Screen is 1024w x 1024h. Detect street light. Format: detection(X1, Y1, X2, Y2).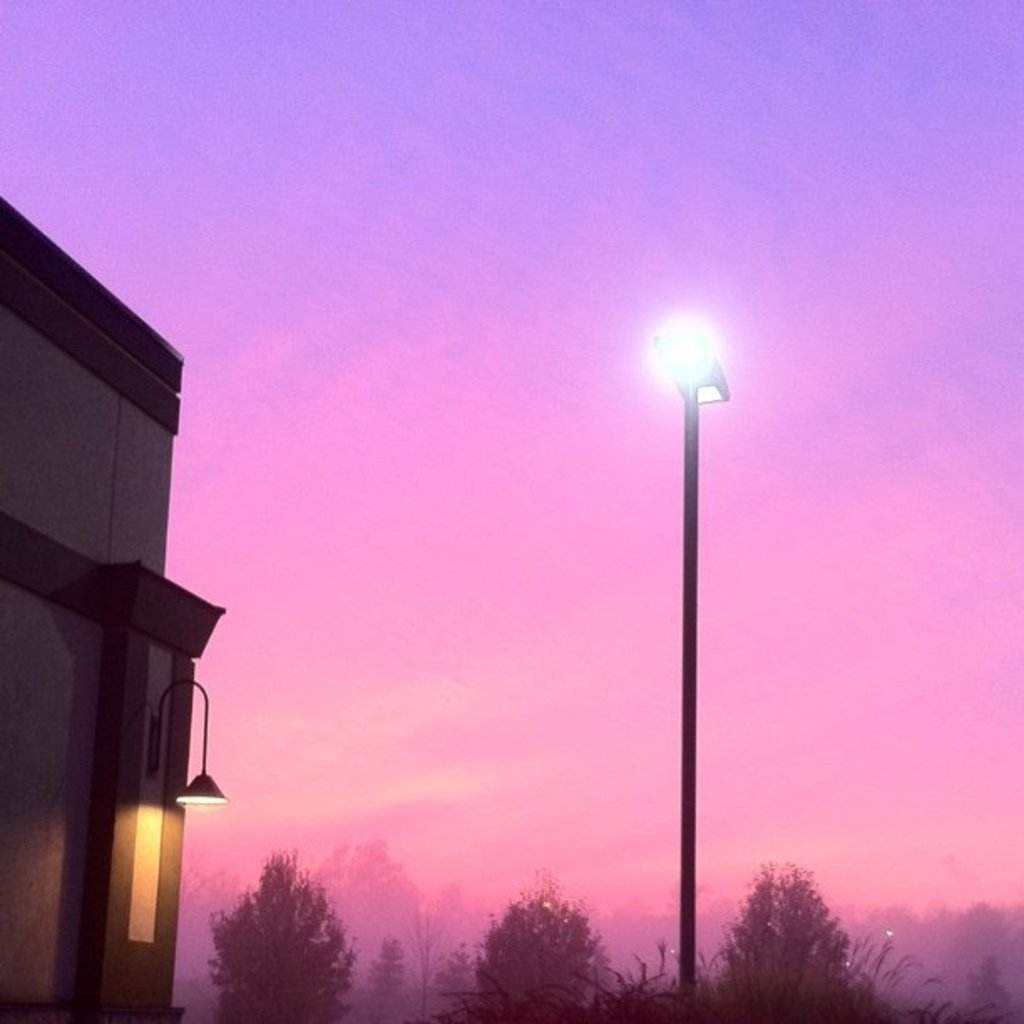
detection(658, 311, 735, 1021).
